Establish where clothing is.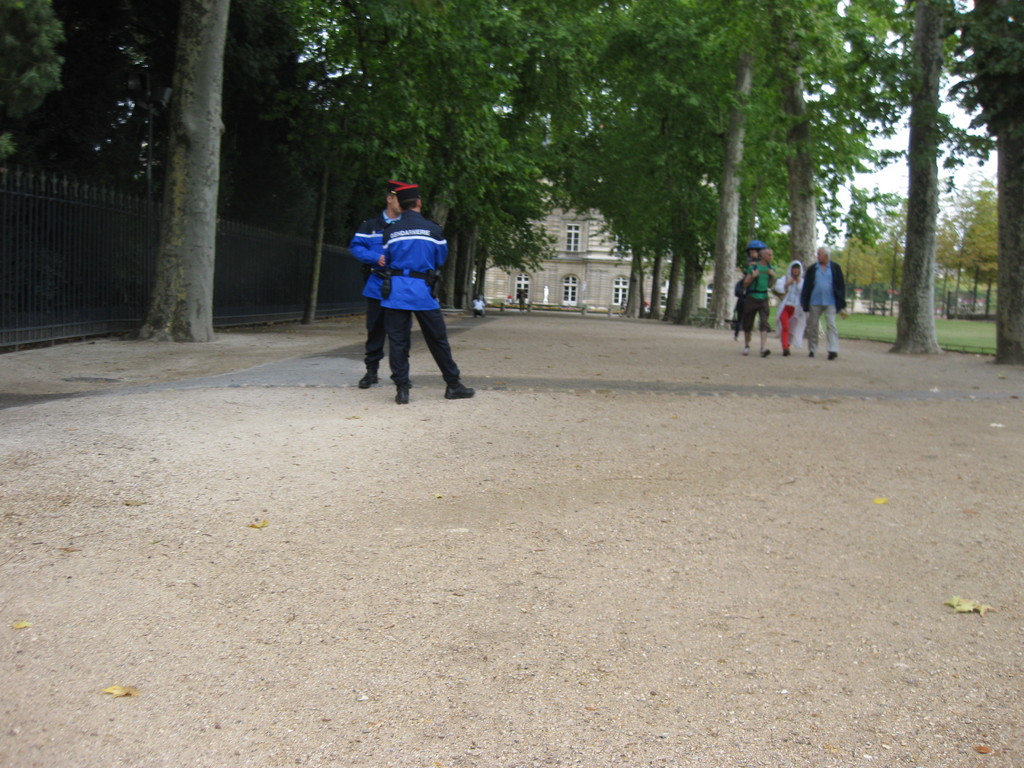
Established at l=806, t=263, r=851, b=349.
